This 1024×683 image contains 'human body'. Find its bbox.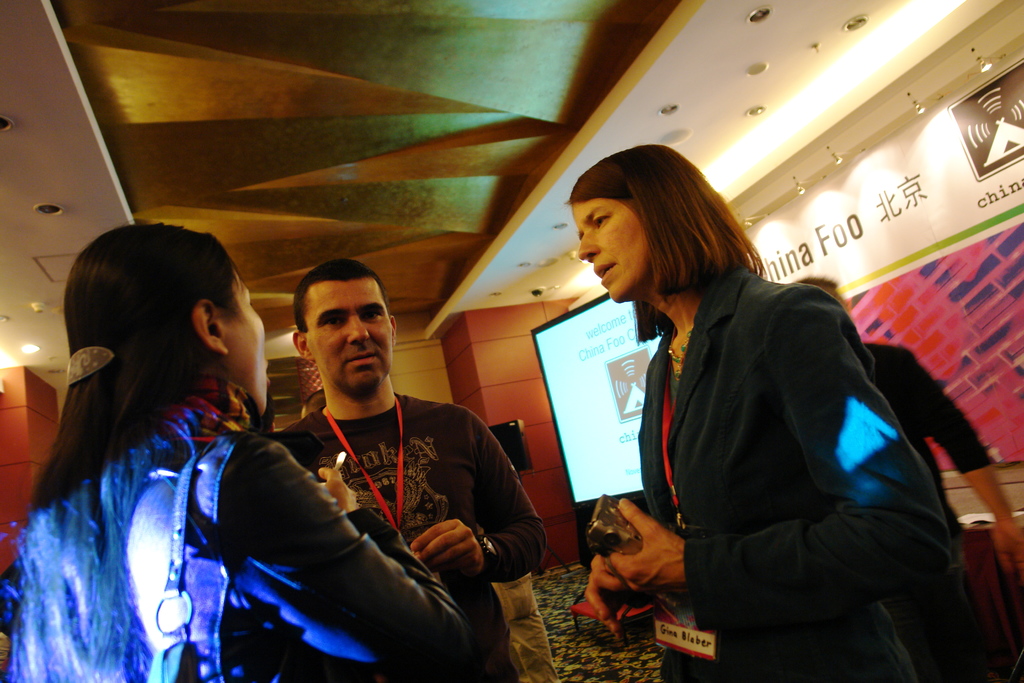
[0,201,488,682].
